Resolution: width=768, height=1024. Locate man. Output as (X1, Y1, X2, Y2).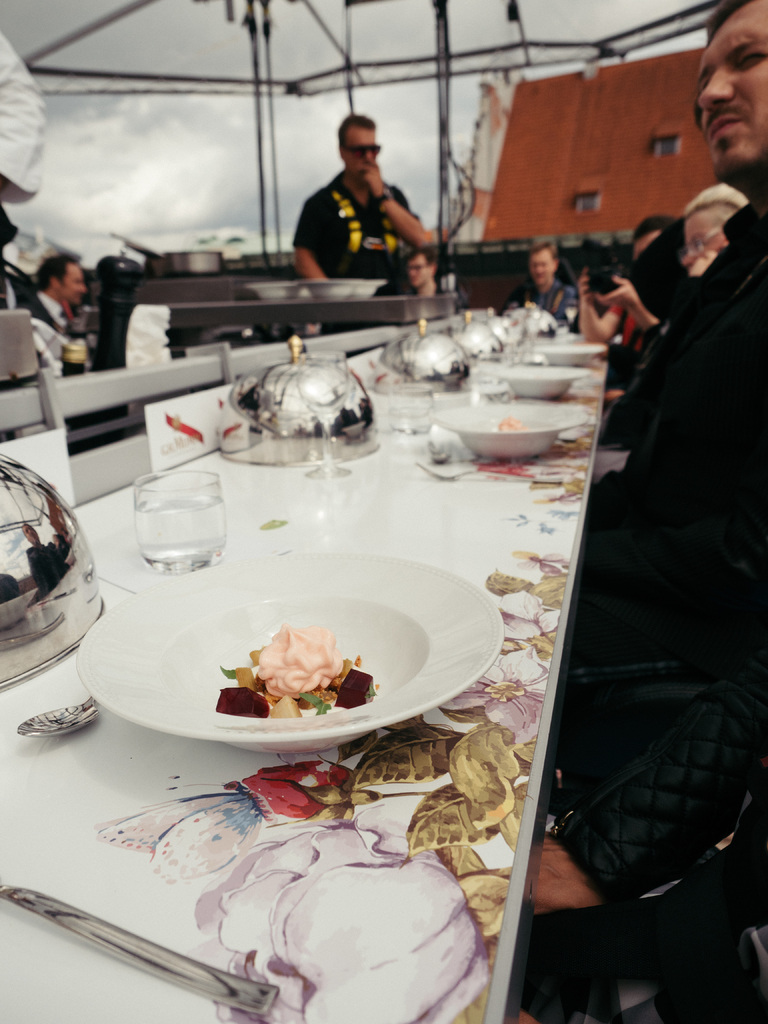
(529, 0, 767, 1023).
